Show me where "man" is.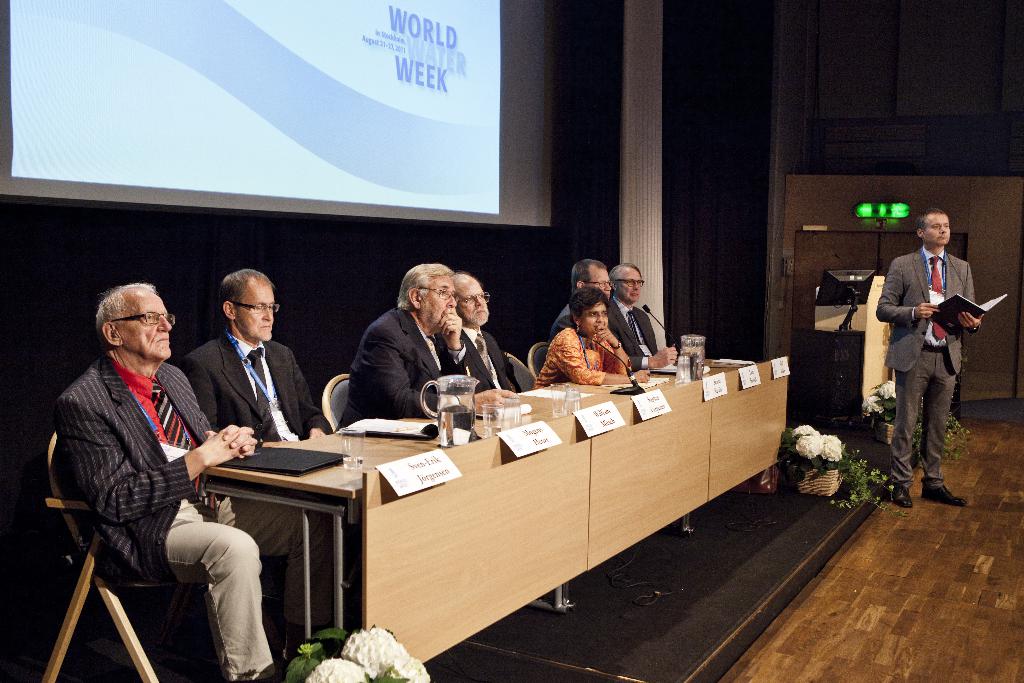
"man" is at (553,247,623,340).
